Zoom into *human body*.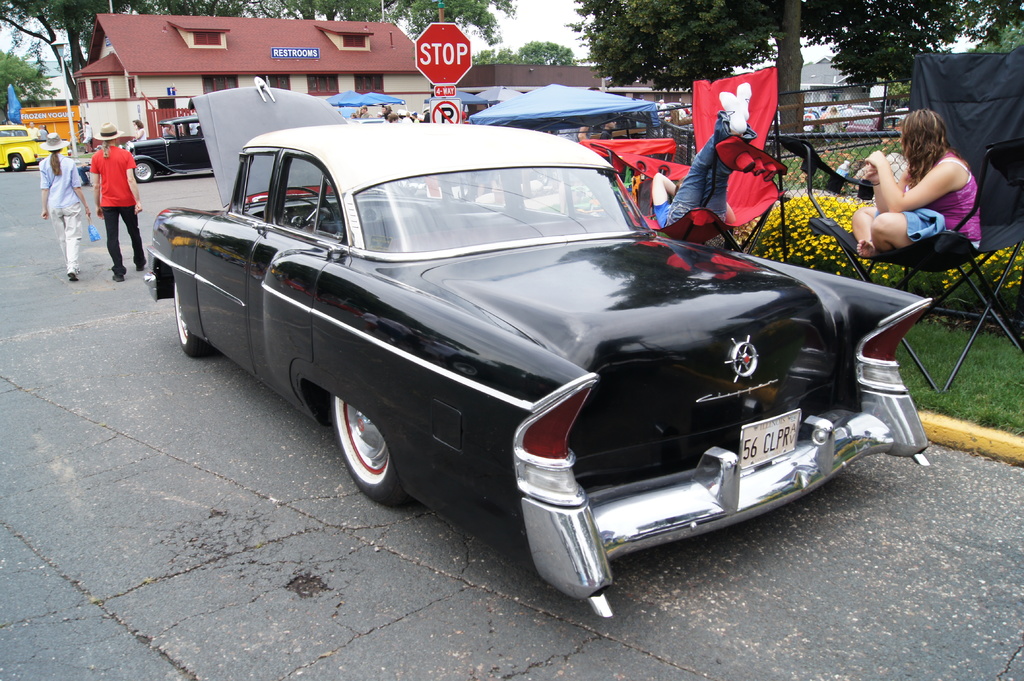
Zoom target: {"left": 40, "top": 134, "right": 93, "bottom": 280}.
